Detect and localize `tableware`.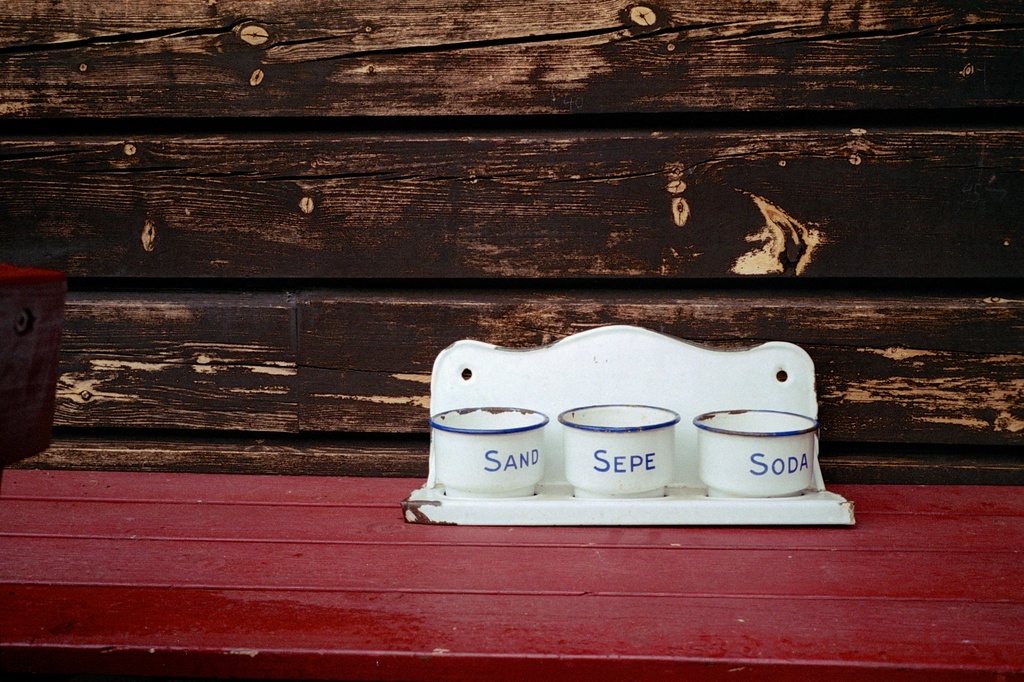
Localized at (693, 408, 817, 496).
